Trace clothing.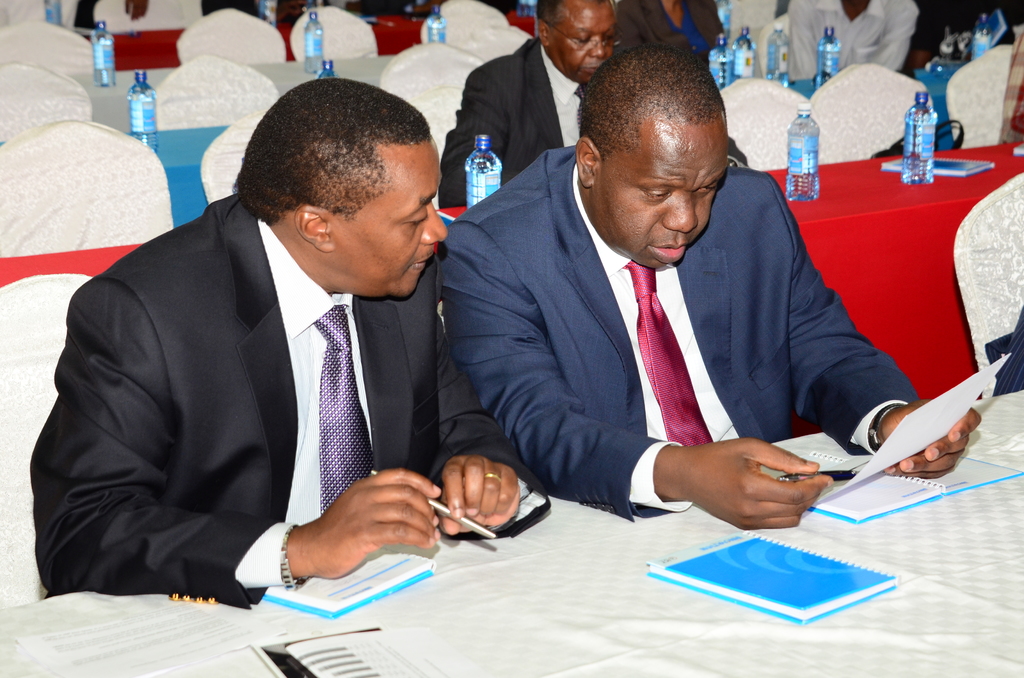
Traced to [785, 0, 924, 76].
